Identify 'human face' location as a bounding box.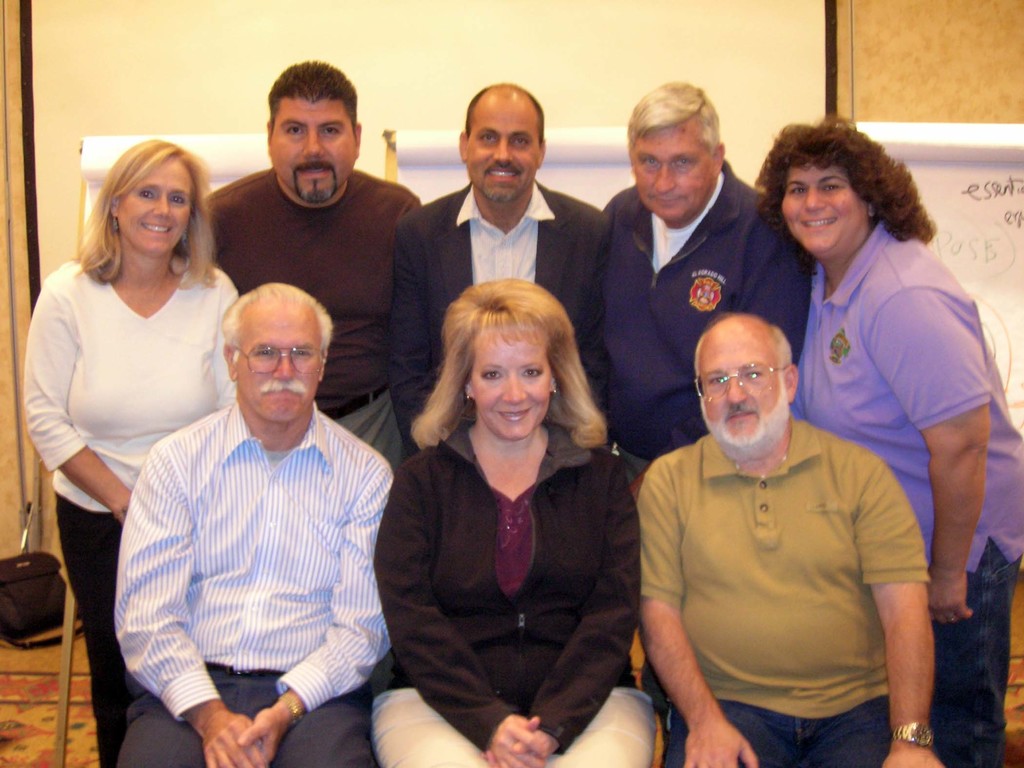
region(630, 124, 709, 220).
